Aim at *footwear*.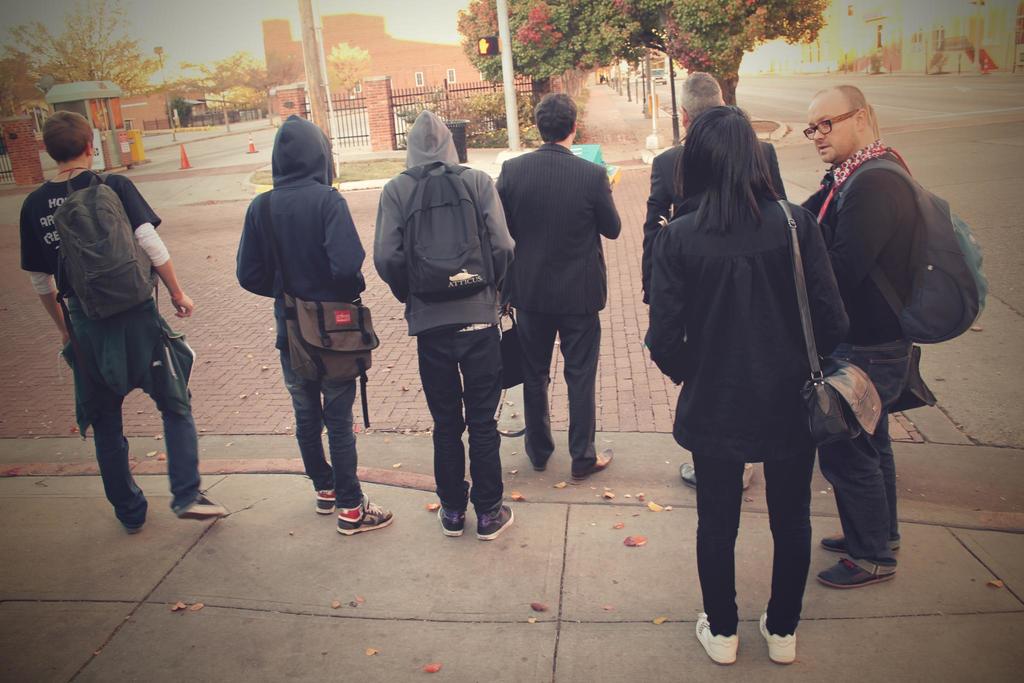
Aimed at bbox=(758, 613, 797, 661).
